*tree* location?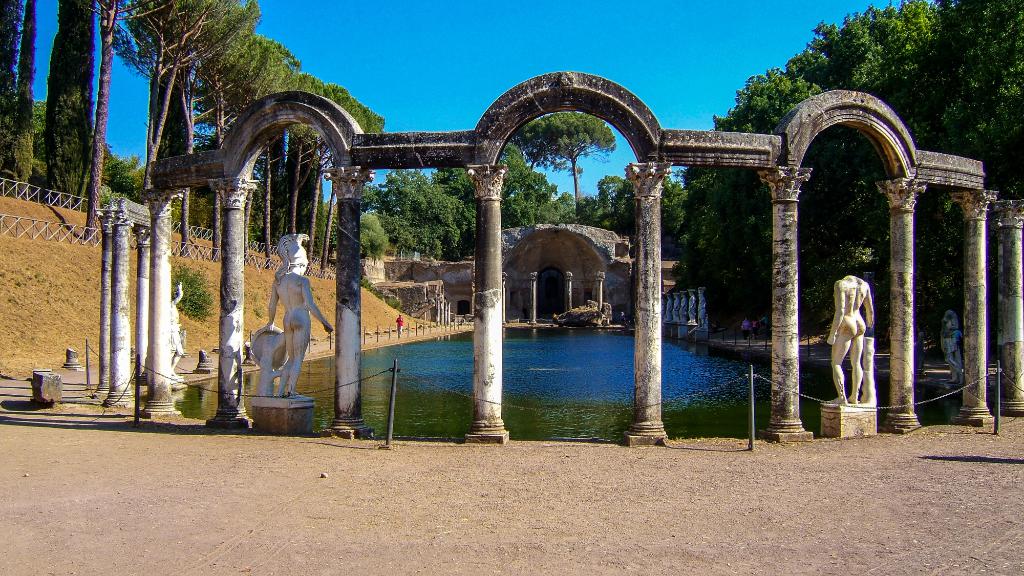
[x1=170, y1=0, x2=260, y2=260]
